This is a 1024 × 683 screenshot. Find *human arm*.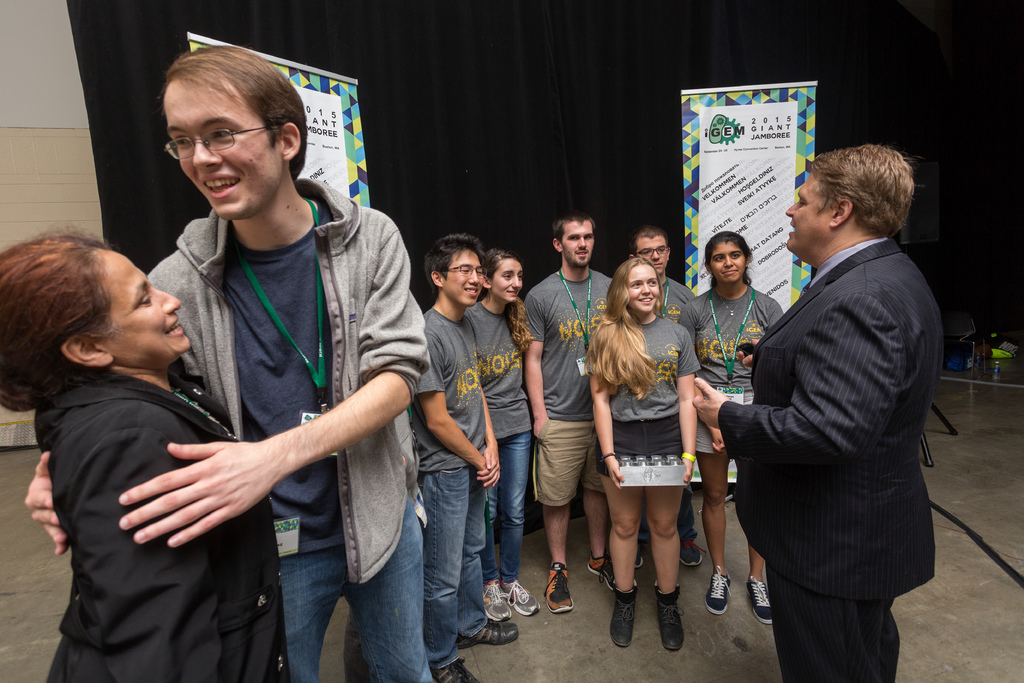
Bounding box: Rect(117, 228, 430, 549).
